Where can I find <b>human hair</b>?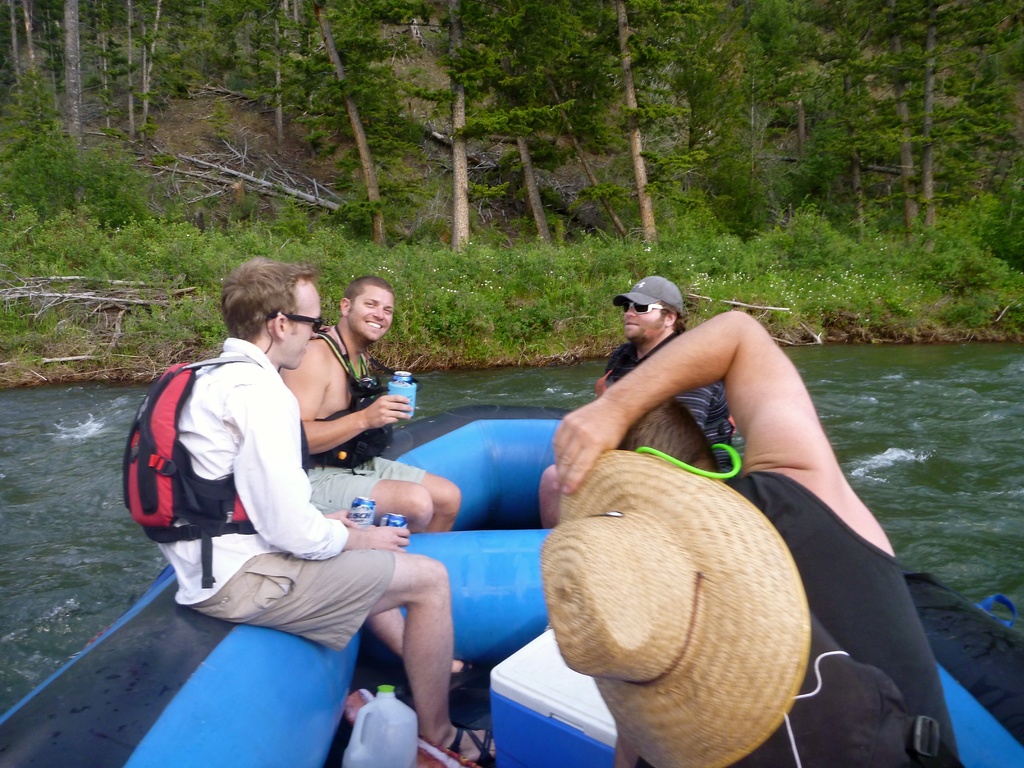
You can find it at [618, 391, 722, 484].
